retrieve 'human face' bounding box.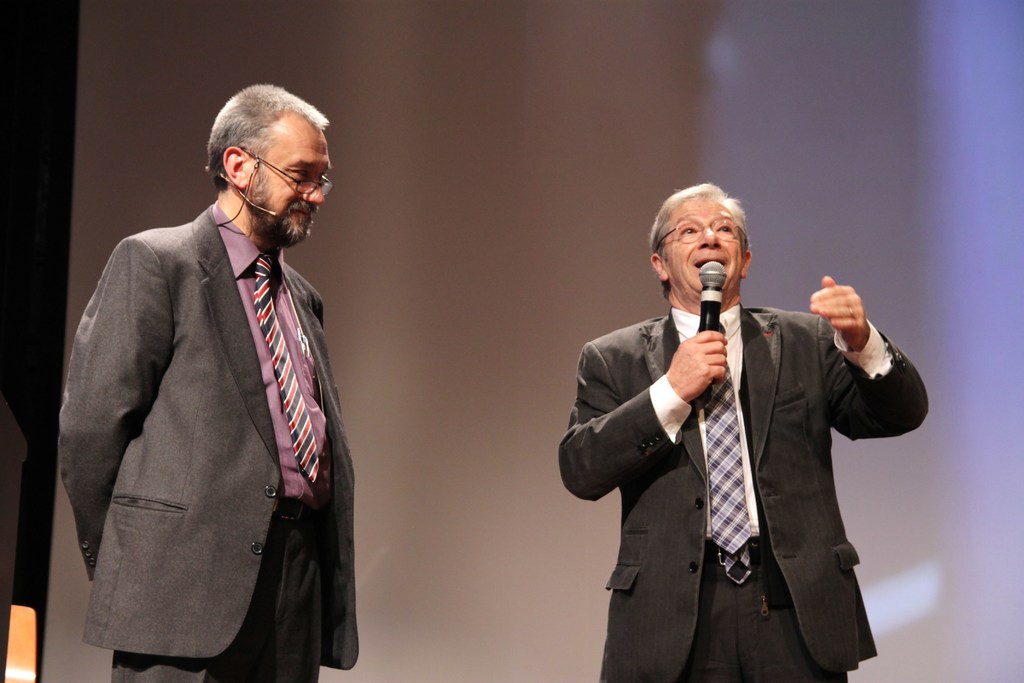
Bounding box: x1=252, y1=110, x2=330, y2=245.
